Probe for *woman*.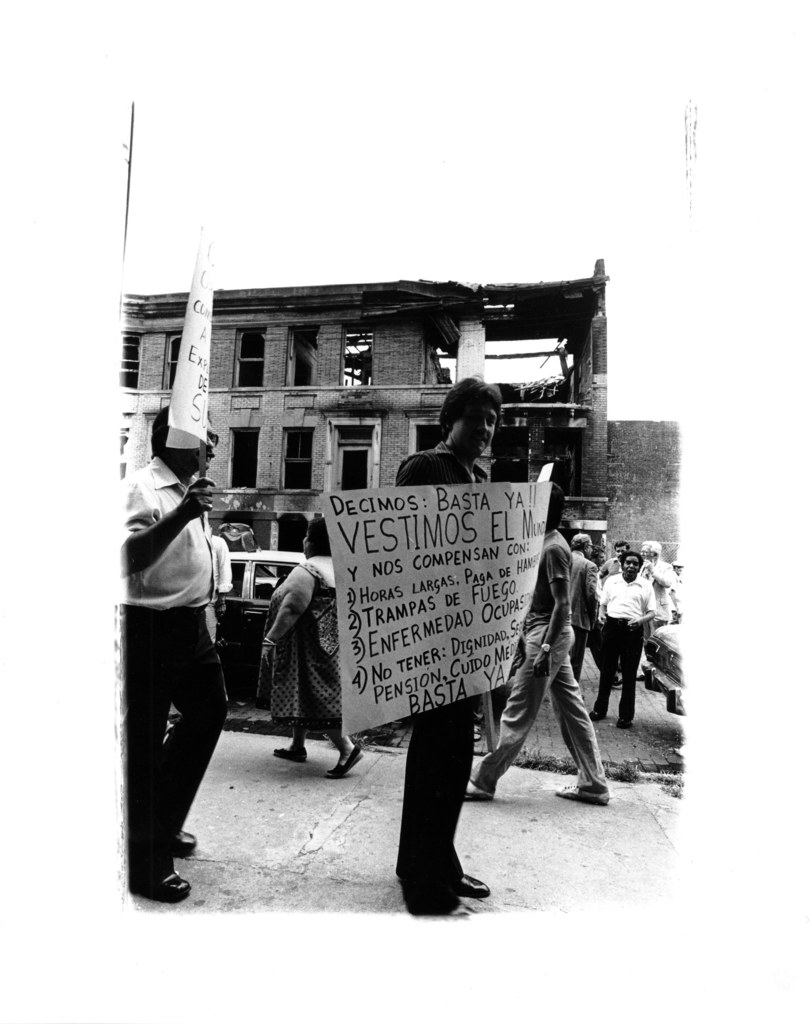
Probe result: Rect(255, 510, 366, 783).
